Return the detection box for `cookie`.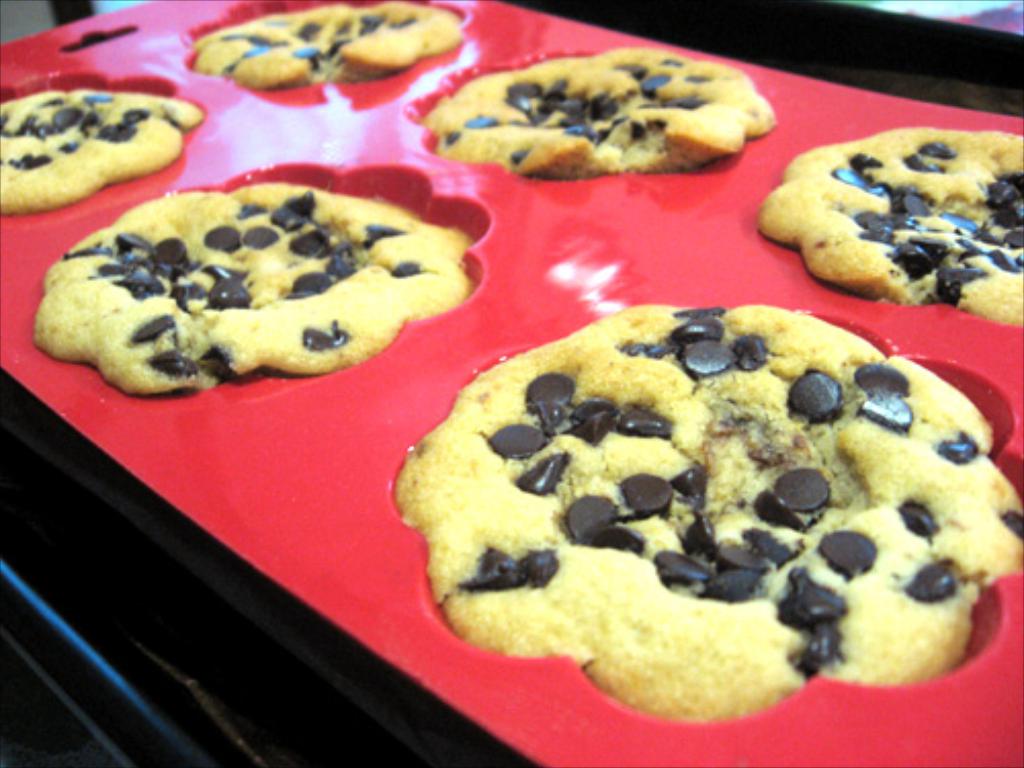
left=756, top=117, right=1022, bottom=328.
